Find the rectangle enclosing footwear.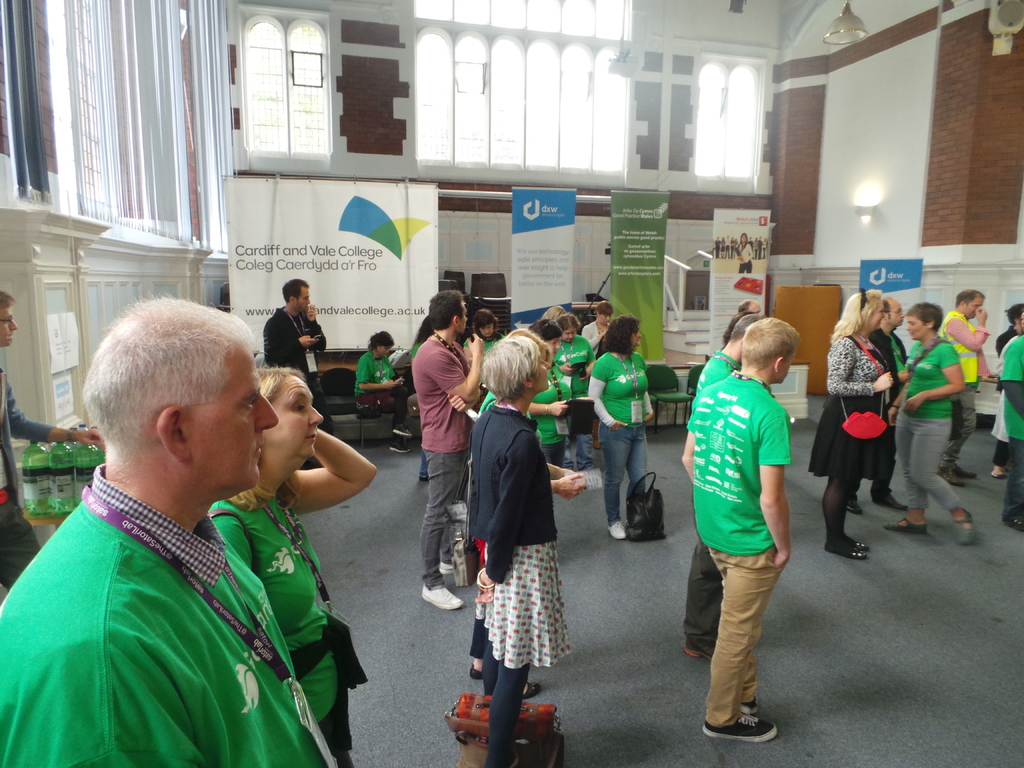
detection(886, 524, 928, 539).
